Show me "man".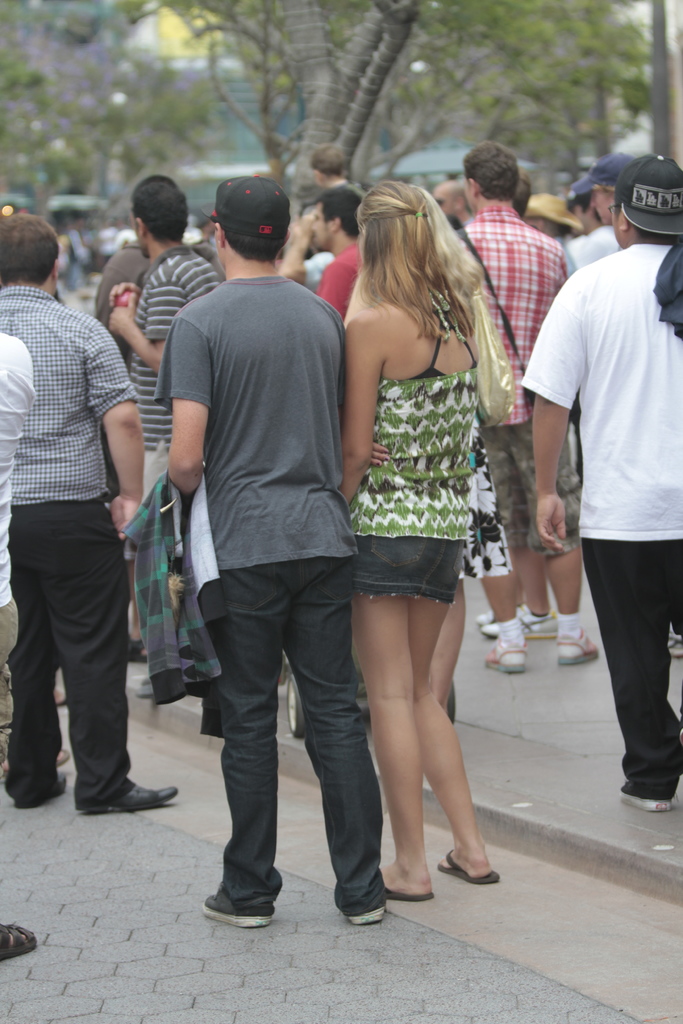
"man" is here: pyautogui.locateOnScreen(515, 152, 682, 813).
